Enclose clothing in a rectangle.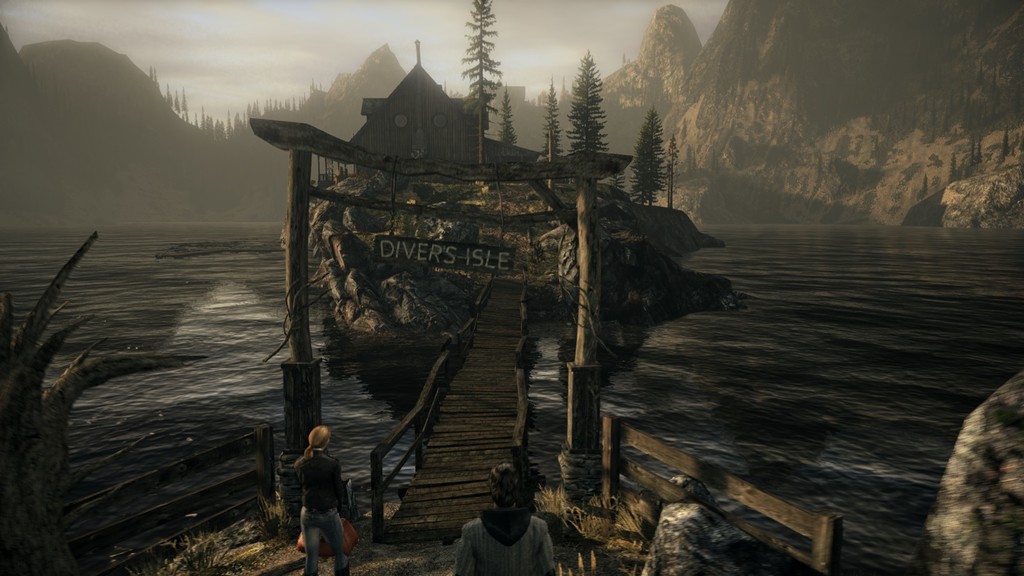
pyautogui.locateOnScreen(448, 493, 555, 568).
